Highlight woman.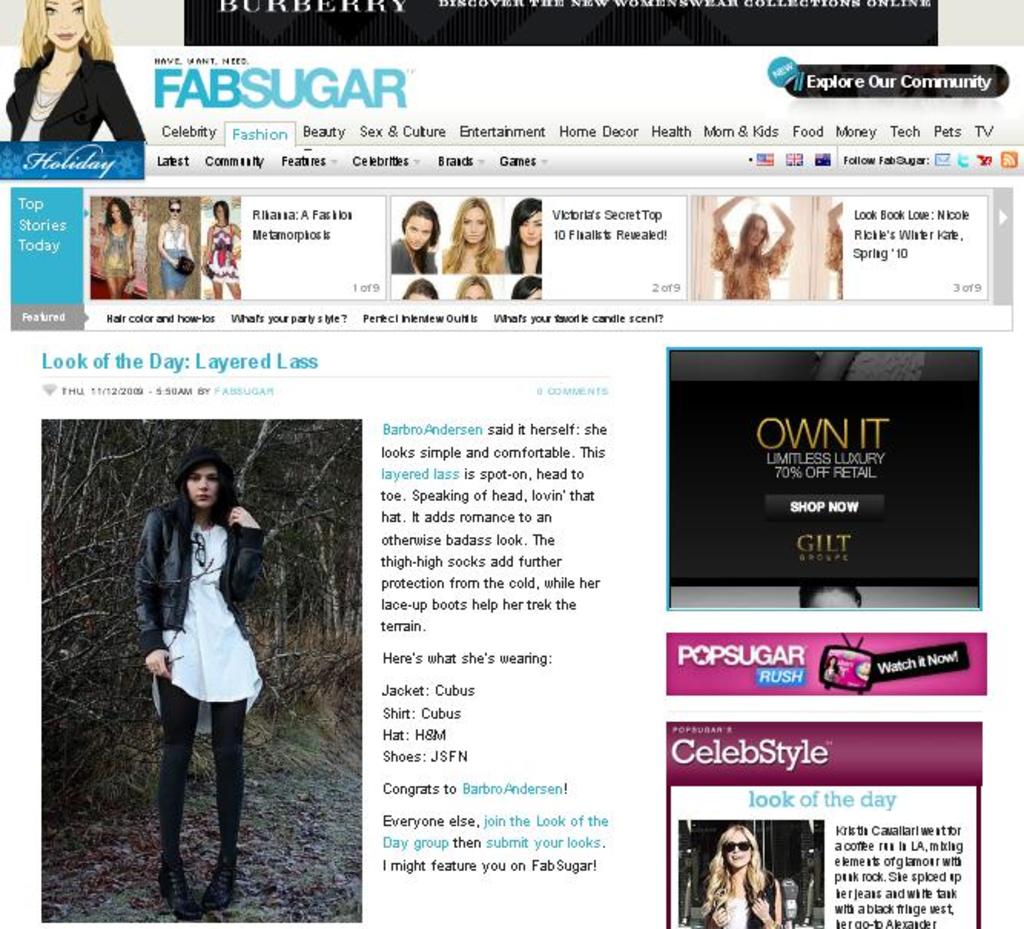
Highlighted region: 154/195/197/301.
